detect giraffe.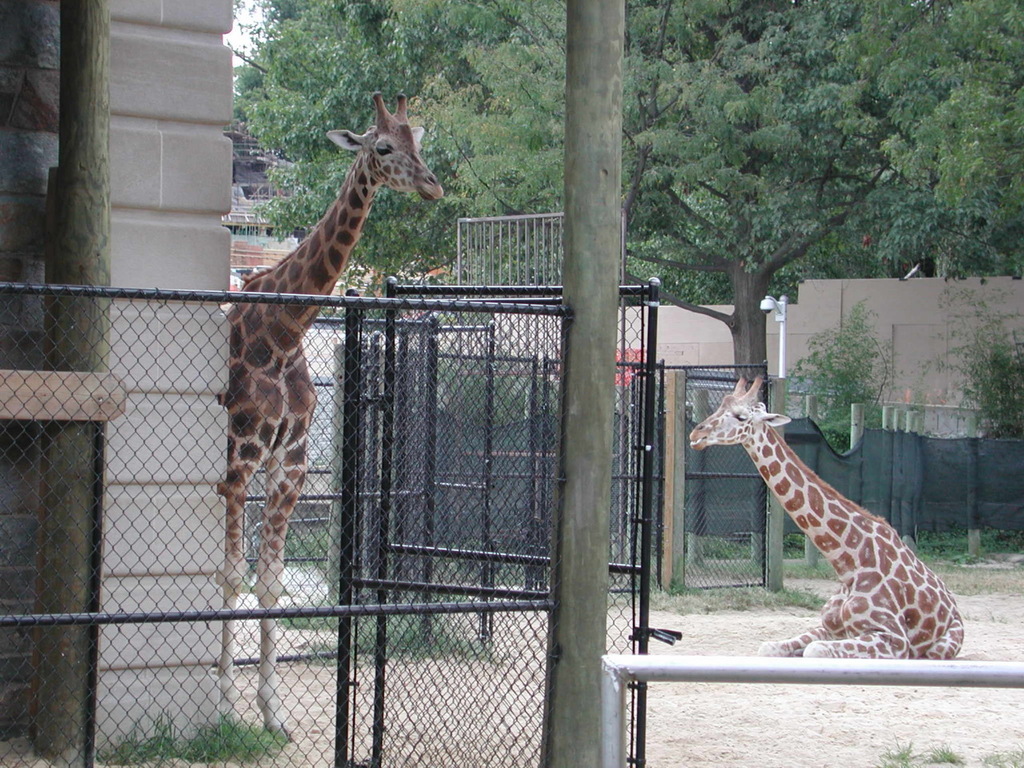
Detected at BBox(221, 86, 443, 749).
